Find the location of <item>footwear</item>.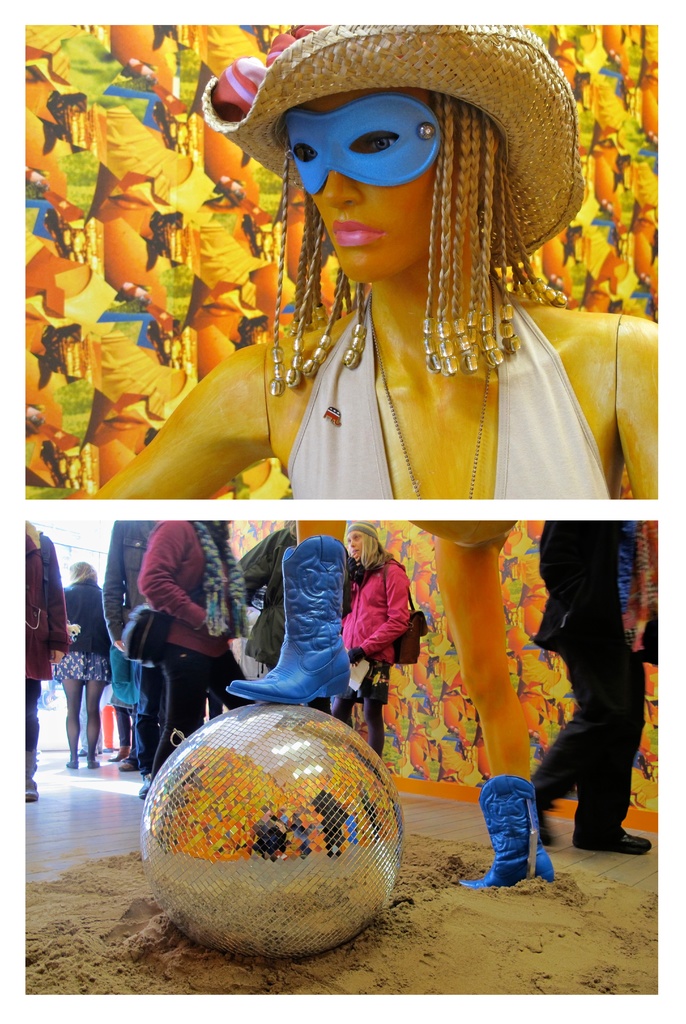
Location: pyautogui.locateOnScreen(22, 776, 39, 802).
